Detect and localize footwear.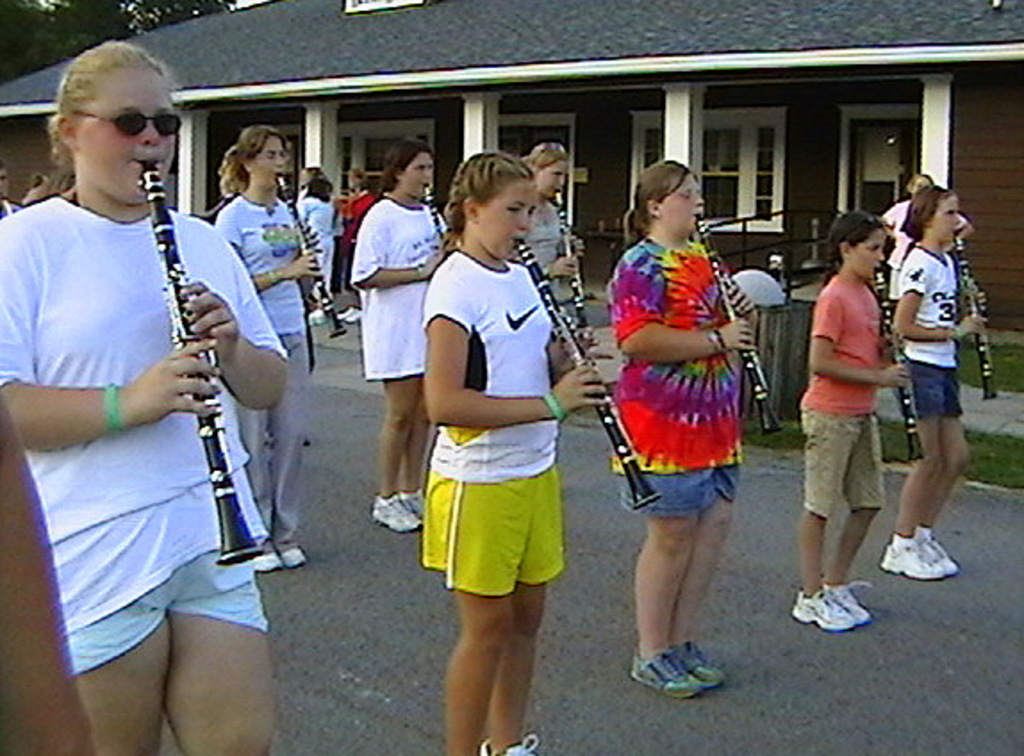
Localized at <box>248,551,278,572</box>.
